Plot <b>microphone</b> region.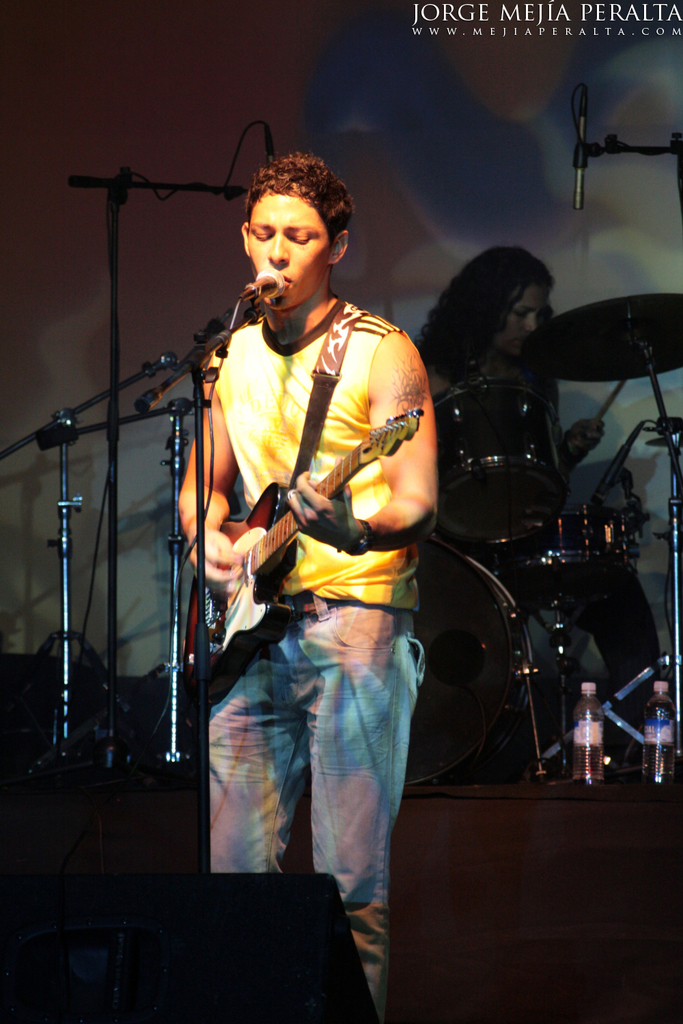
Plotted at x1=572, y1=94, x2=588, y2=210.
